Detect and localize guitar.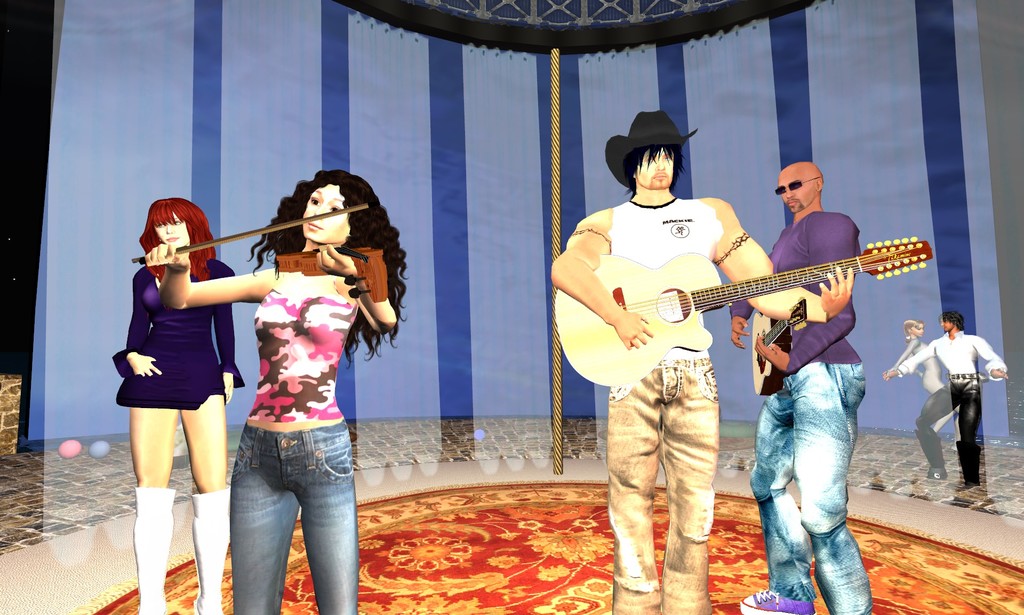
Localized at locate(715, 300, 820, 403).
